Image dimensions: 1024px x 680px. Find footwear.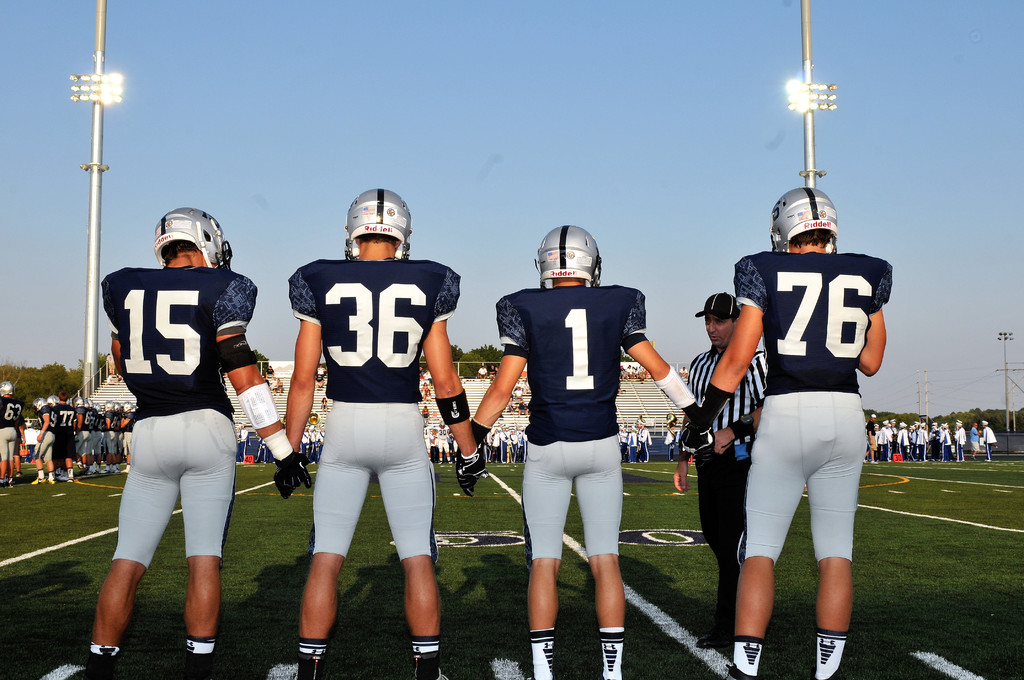
box(412, 668, 450, 679).
